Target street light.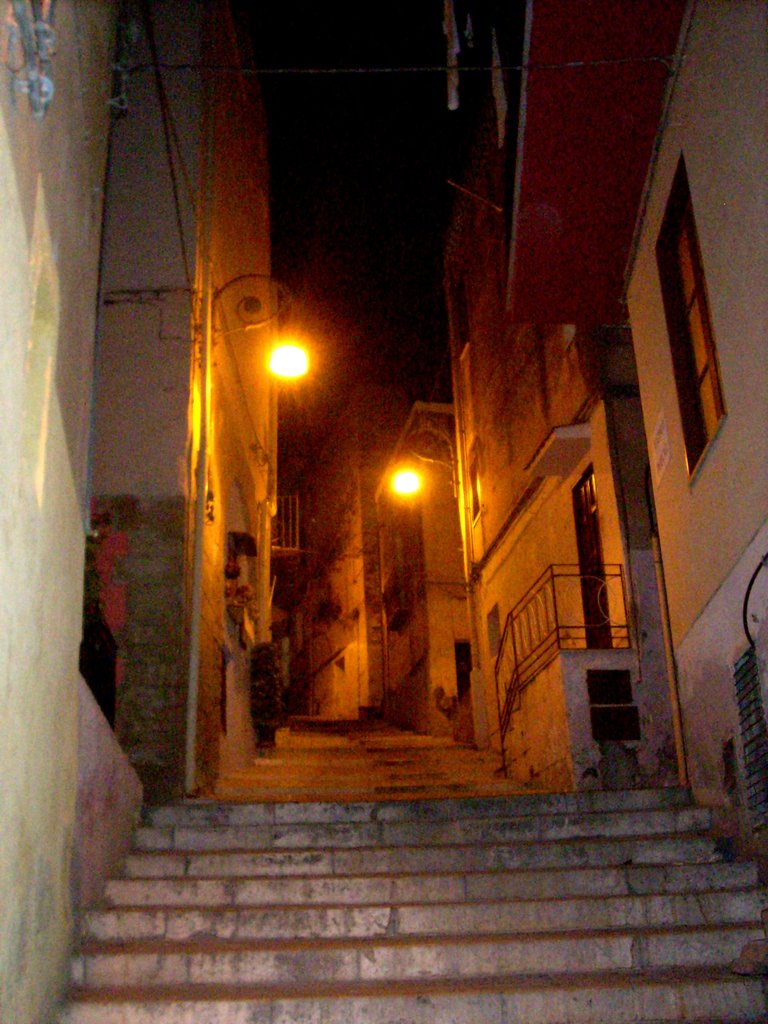
Target region: Rect(185, 268, 314, 797).
